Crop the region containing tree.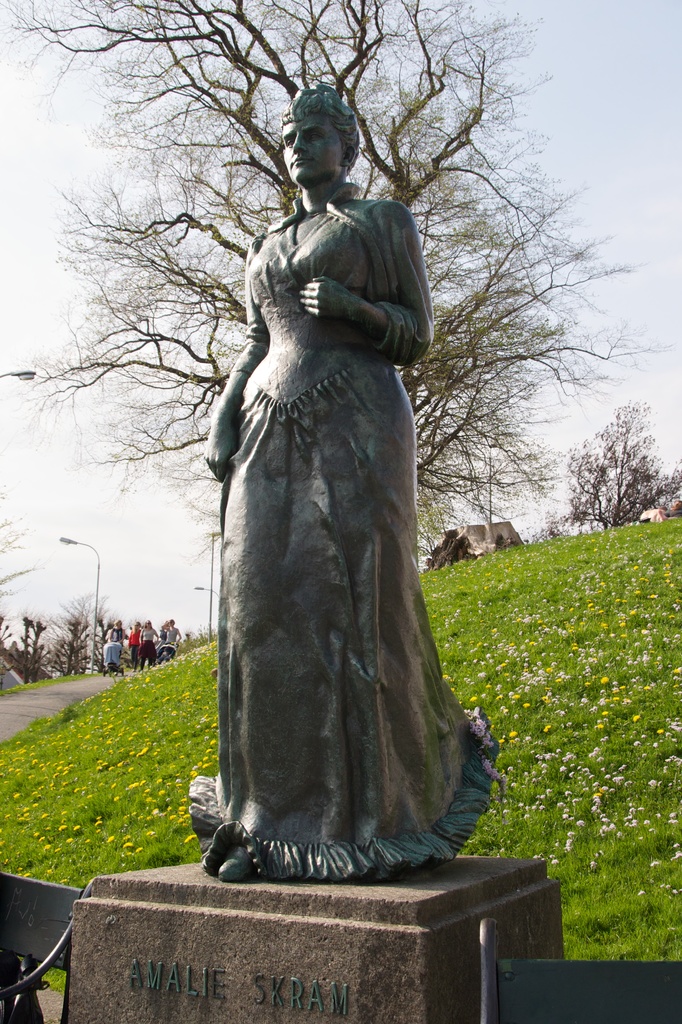
Crop region: box(43, 583, 113, 679).
